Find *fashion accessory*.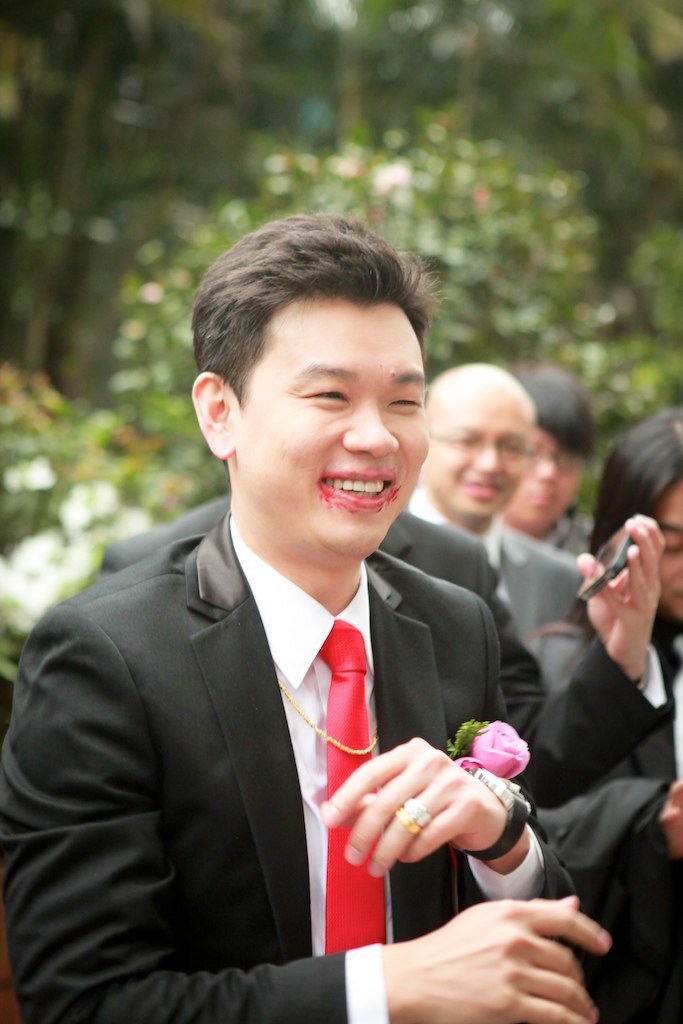
bbox(273, 673, 380, 755).
